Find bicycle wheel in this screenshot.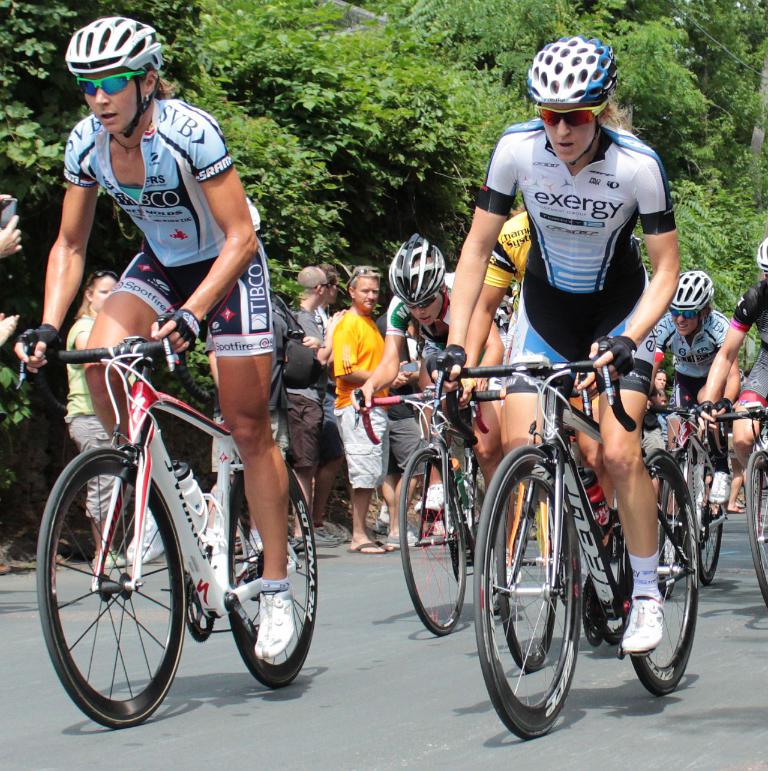
The bounding box for bicycle wheel is 391,444,468,640.
